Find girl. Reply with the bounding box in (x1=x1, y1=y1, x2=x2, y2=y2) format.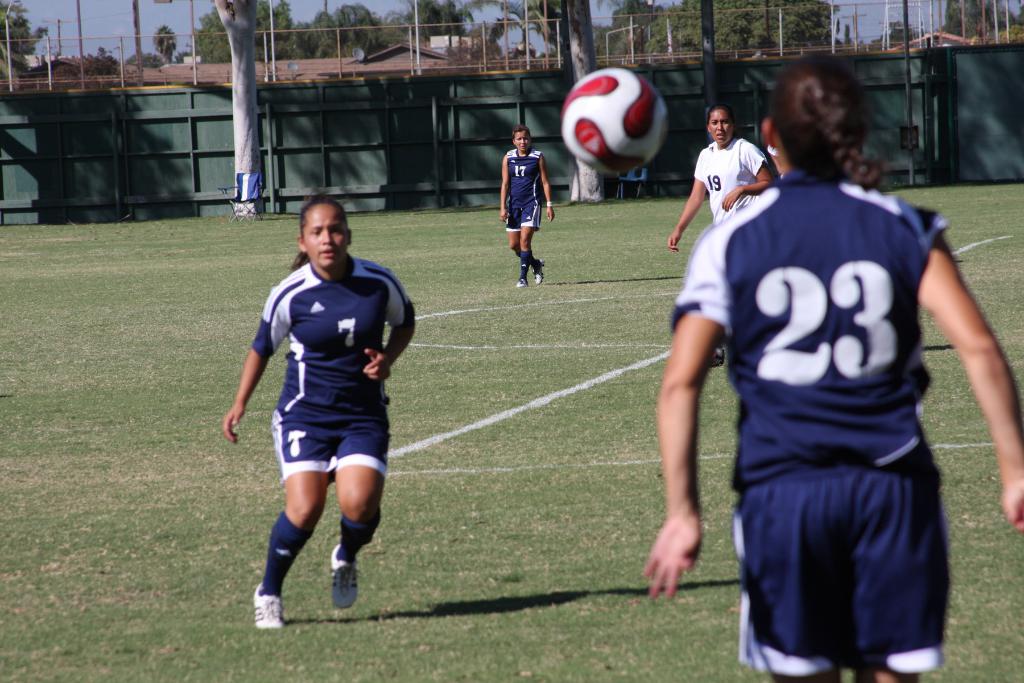
(x1=664, y1=104, x2=771, y2=353).
